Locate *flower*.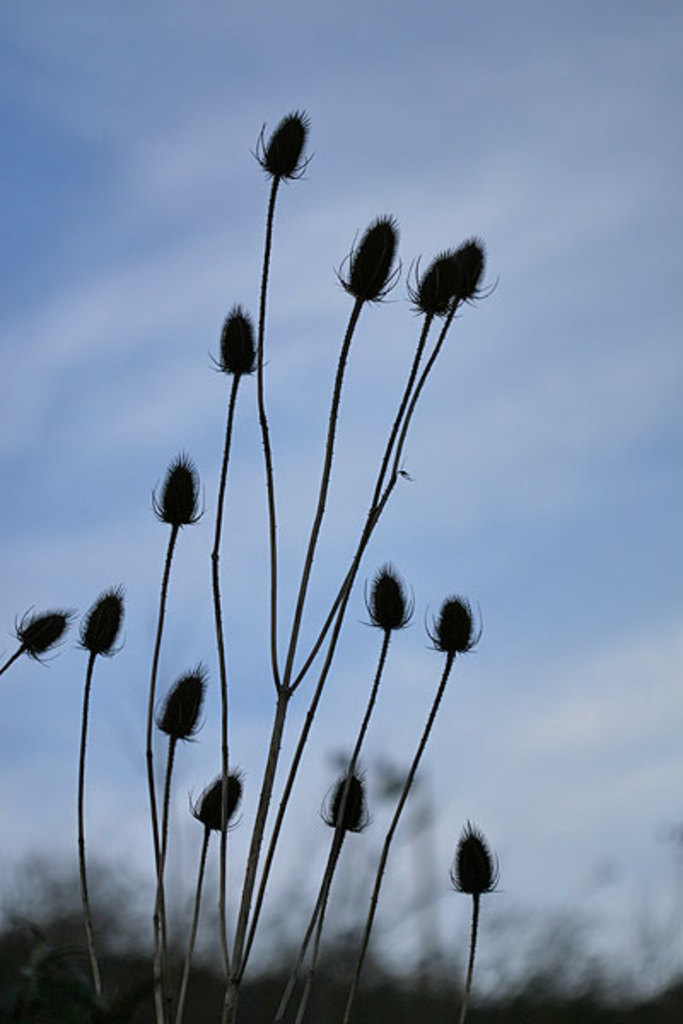
Bounding box: bbox=(446, 812, 504, 884).
